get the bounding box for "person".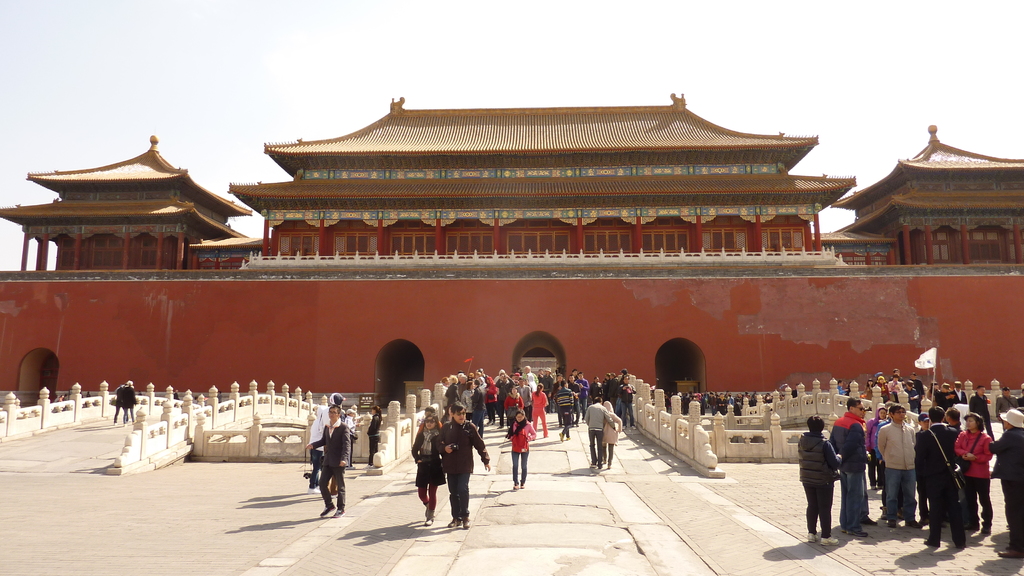
region(437, 403, 495, 529).
